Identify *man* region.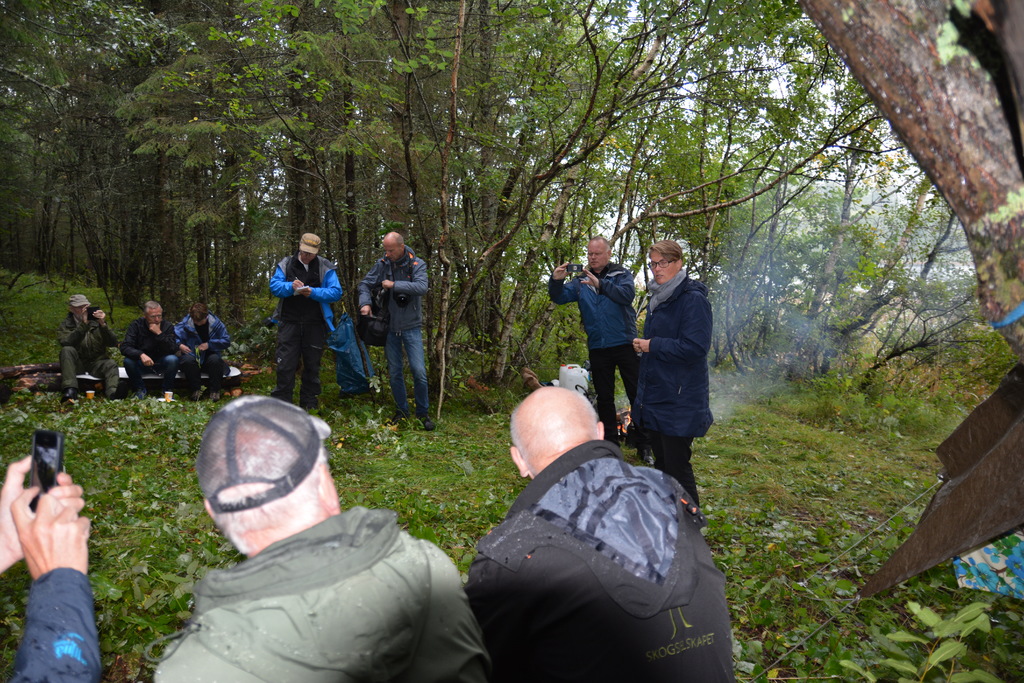
Region: [59, 288, 129, 403].
